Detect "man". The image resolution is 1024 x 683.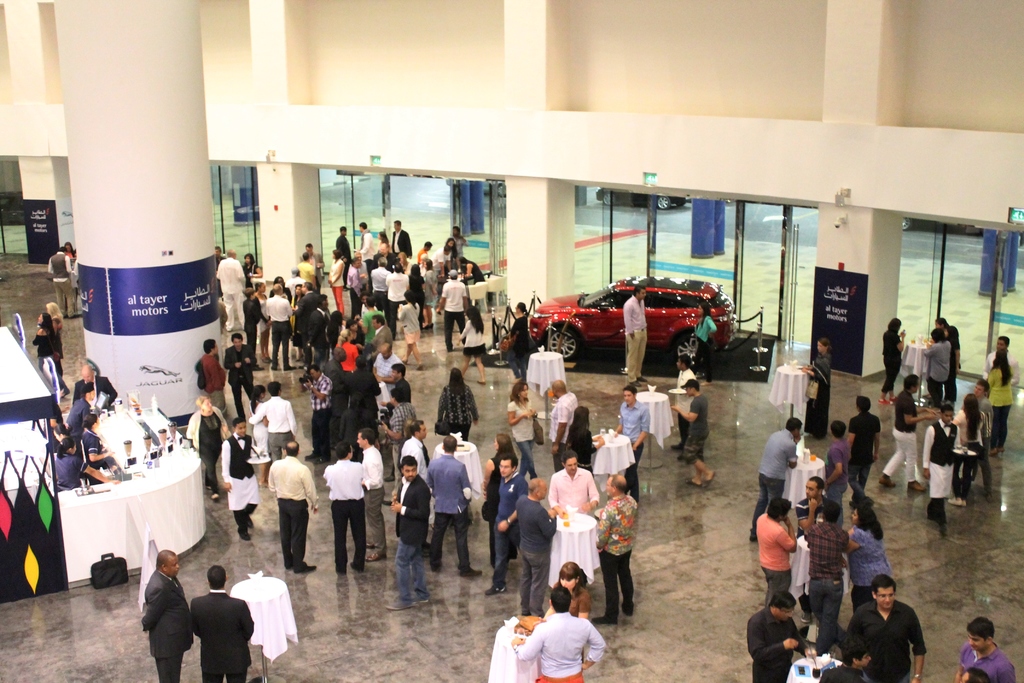
crop(248, 381, 296, 471).
